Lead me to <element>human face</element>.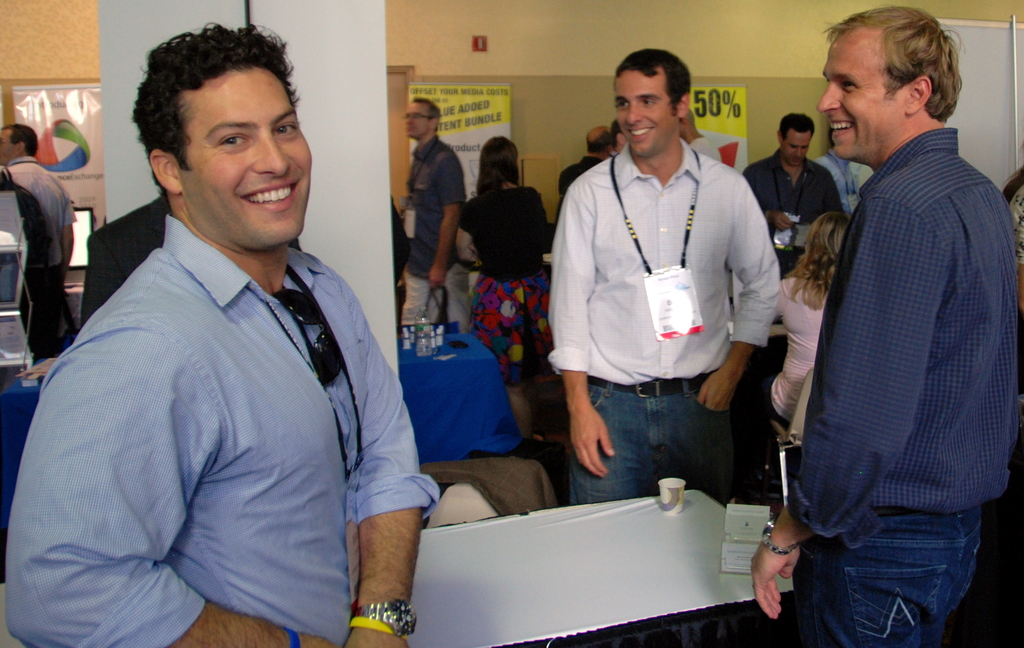
Lead to bbox(615, 69, 676, 157).
